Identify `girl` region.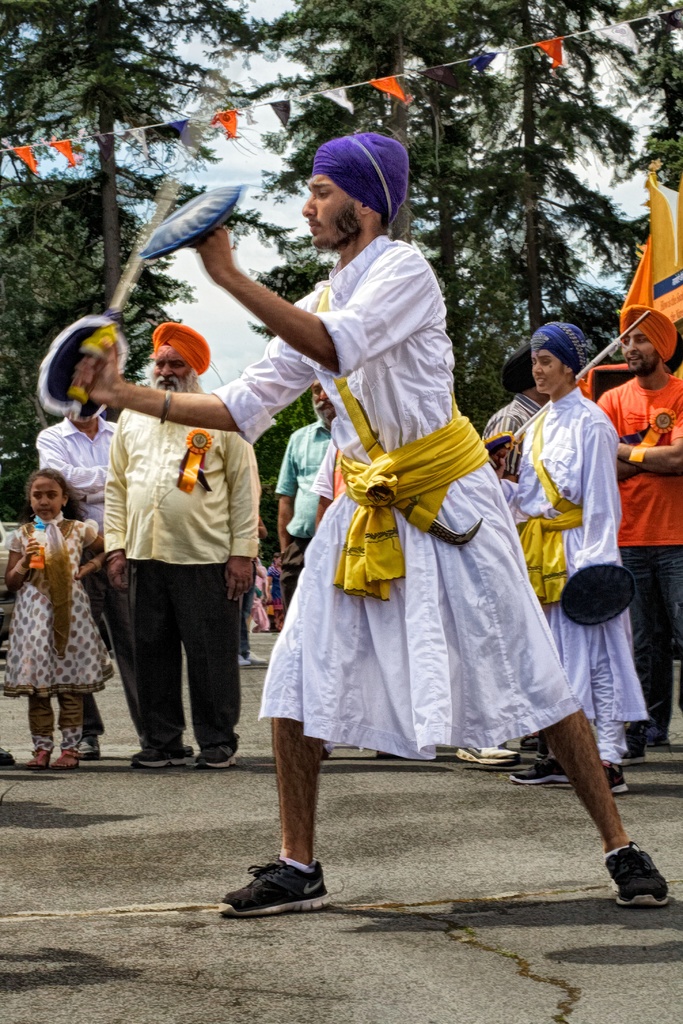
Region: bbox=(6, 457, 117, 767).
